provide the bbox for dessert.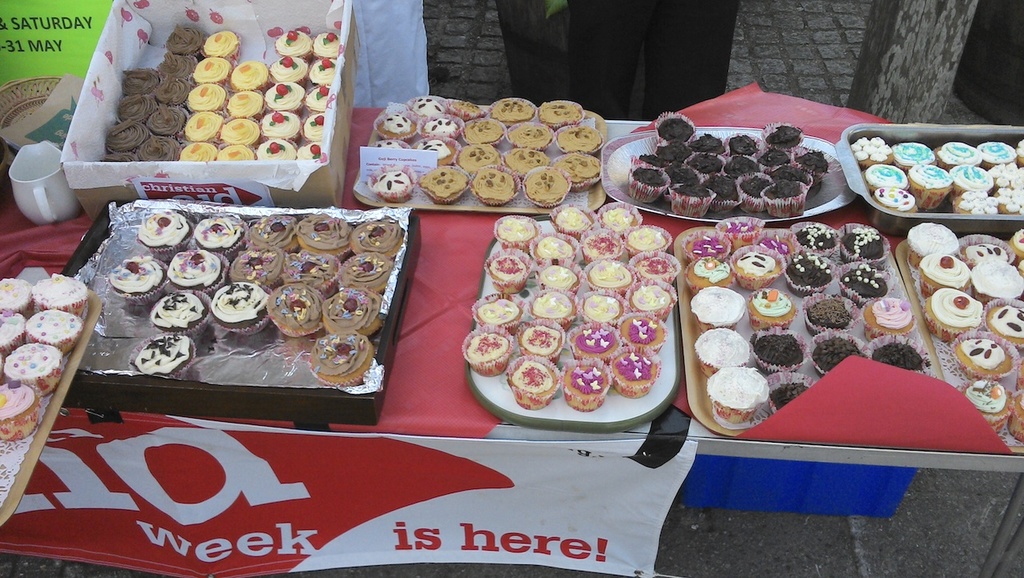
select_region(302, 118, 322, 137).
